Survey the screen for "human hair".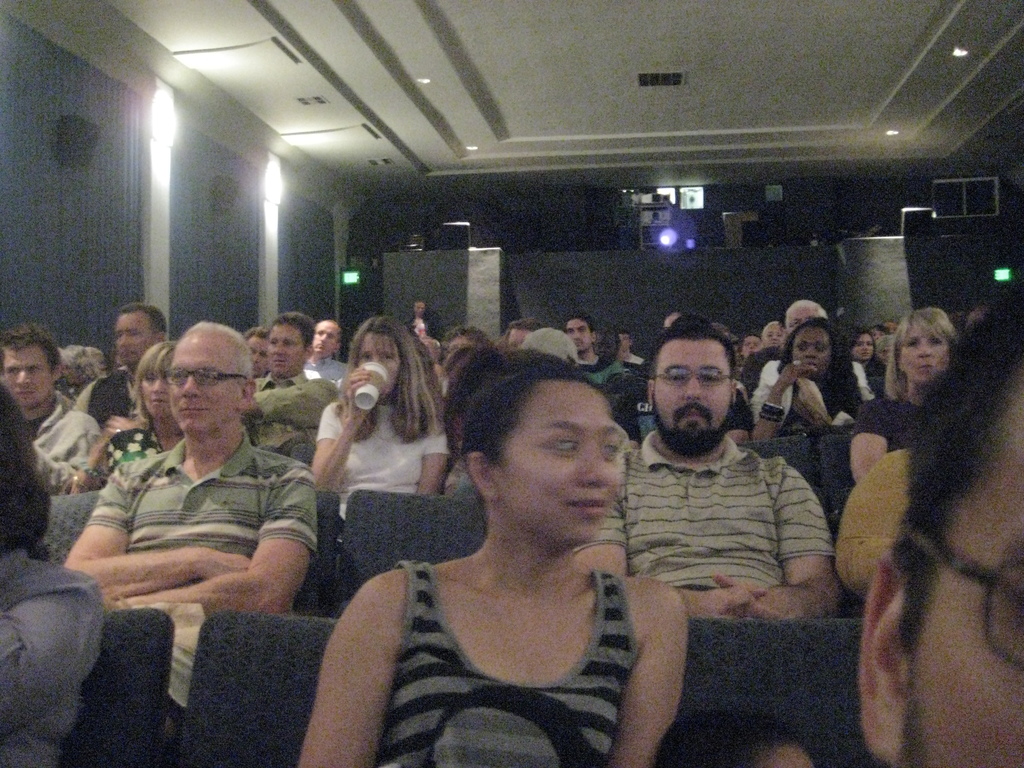
Survey found: (x1=345, y1=316, x2=440, y2=445).
